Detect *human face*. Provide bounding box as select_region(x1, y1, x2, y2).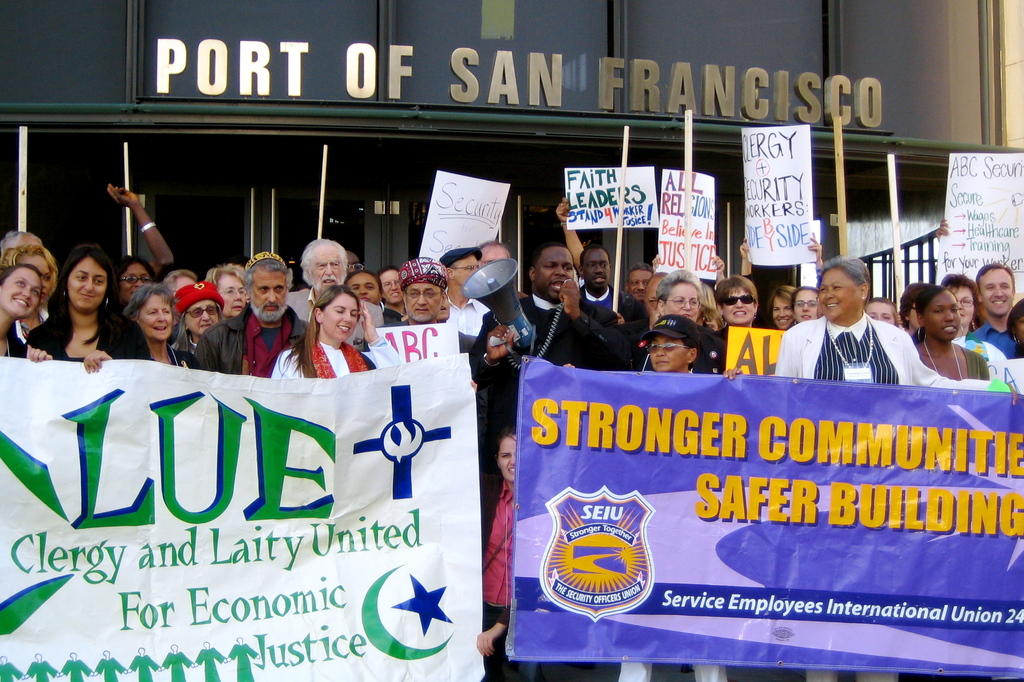
select_region(908, 301, 919, 330).
